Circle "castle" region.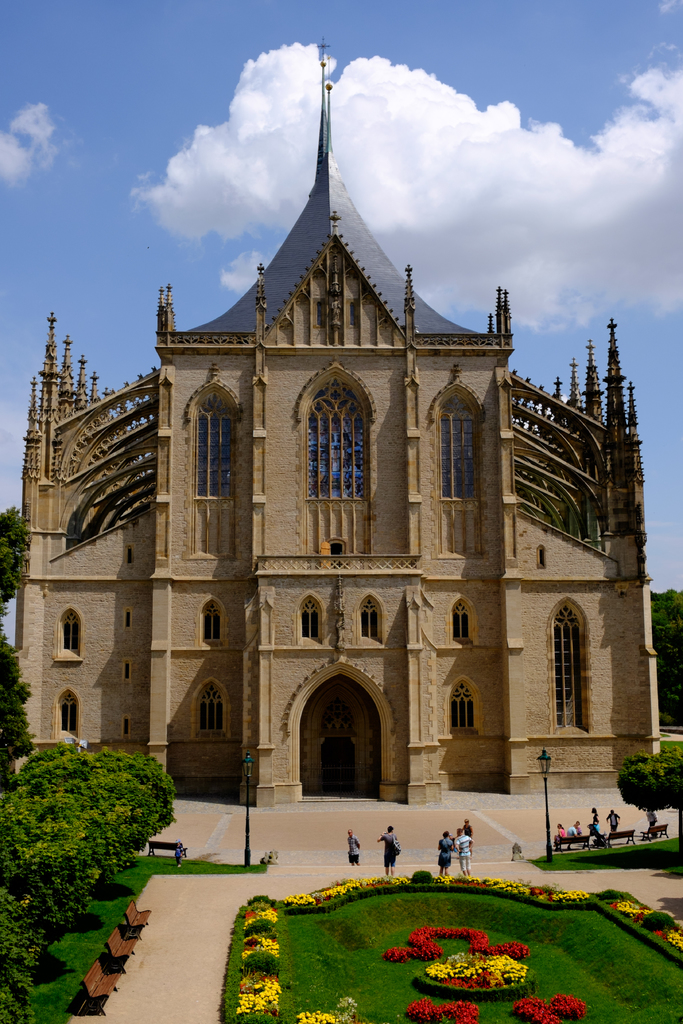
Region: bbox(12, 38, 662, 809).
